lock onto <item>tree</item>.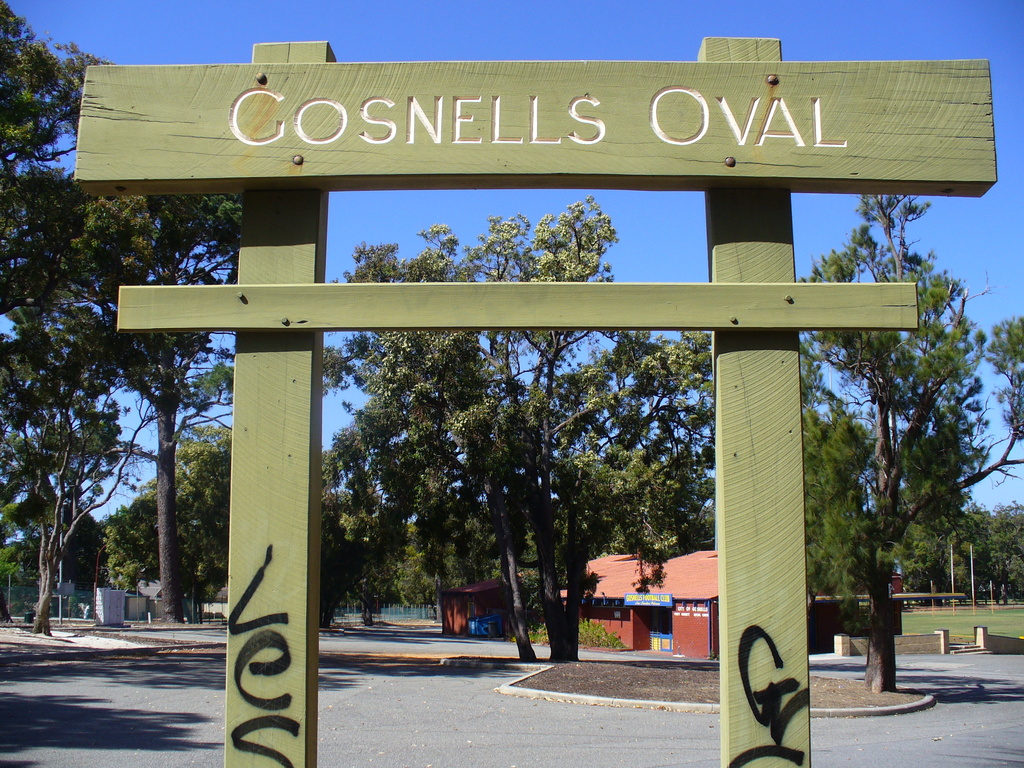
Locked: bbox(319, 193, 714, 666).
